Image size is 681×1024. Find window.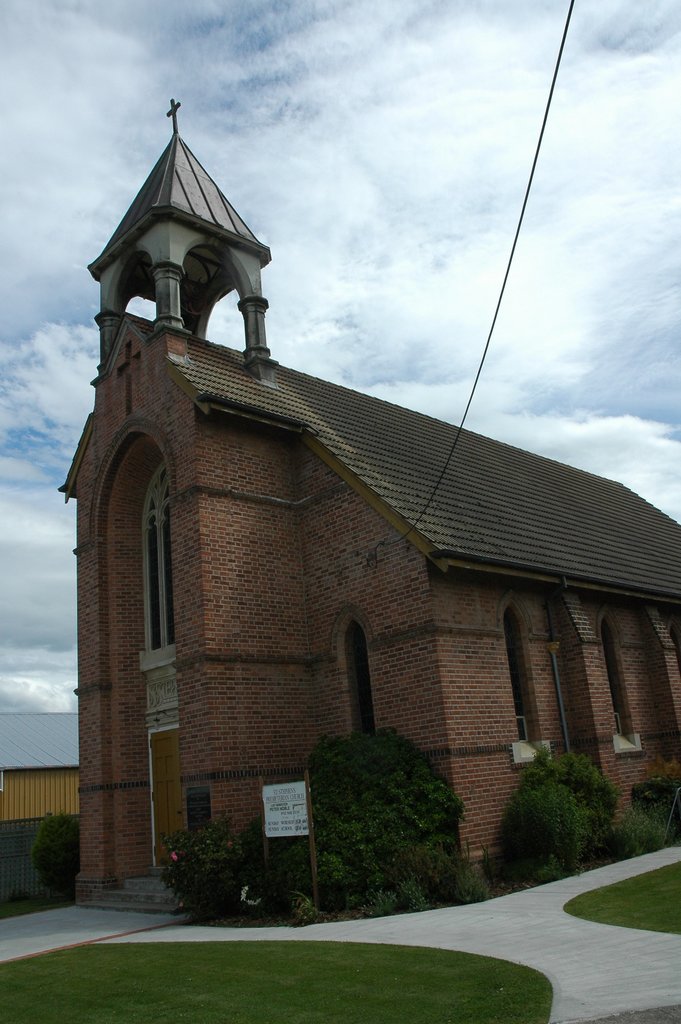
(138, 457, 172, 650).
